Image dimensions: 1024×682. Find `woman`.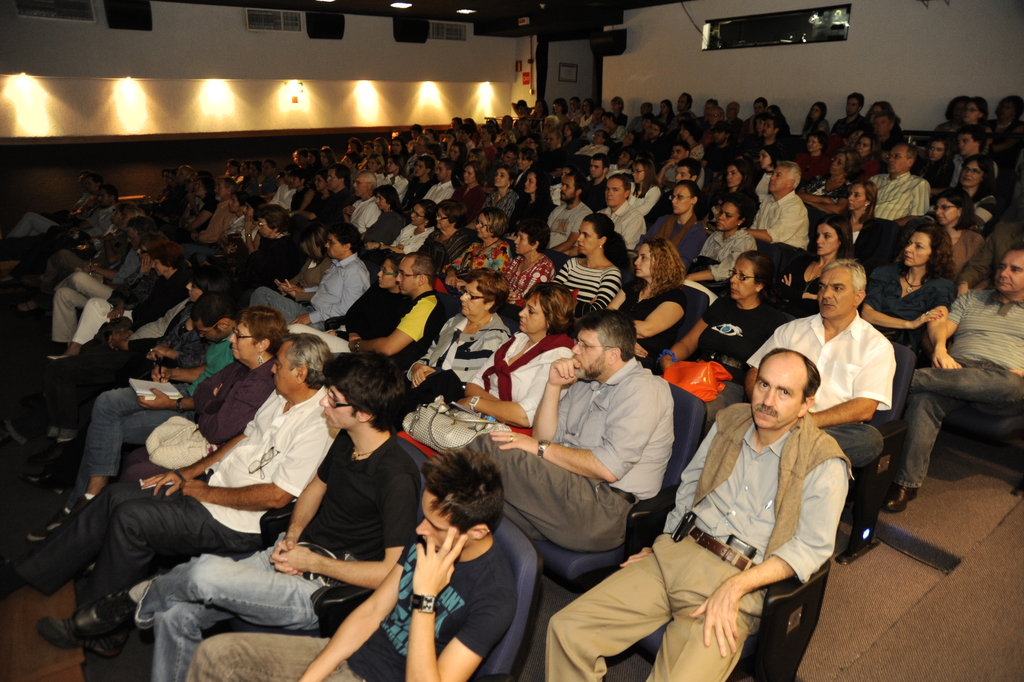
(660,252,798,425).
